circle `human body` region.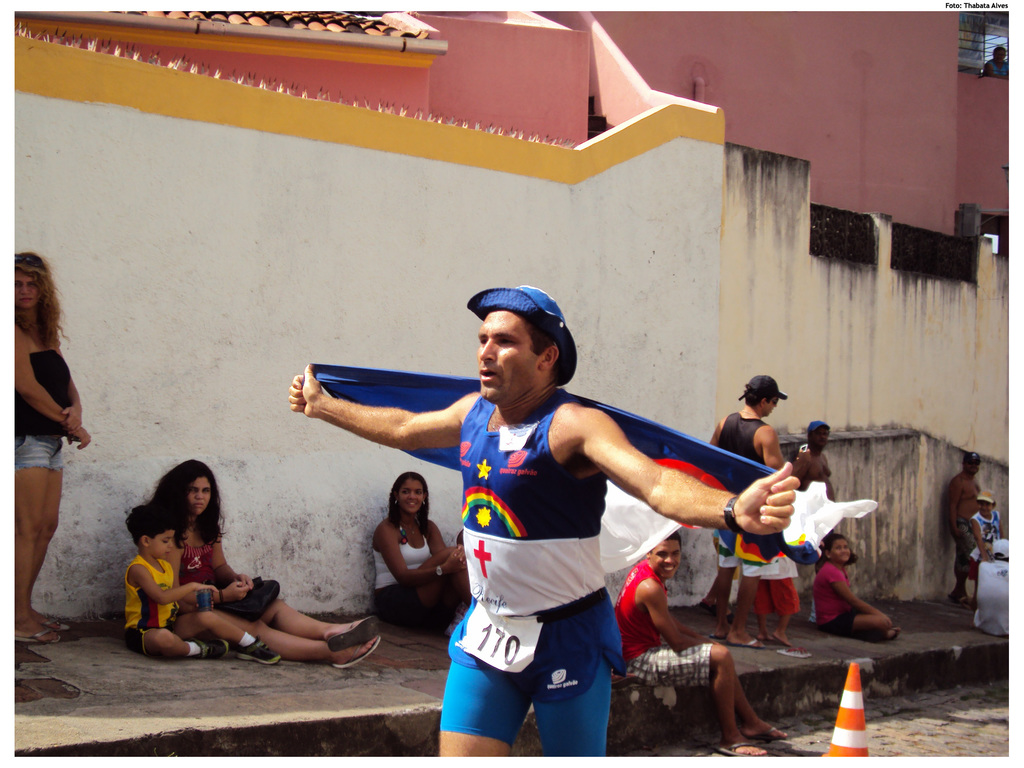
Region: [x1=967, y1=492, x2=1002, y2=566].
